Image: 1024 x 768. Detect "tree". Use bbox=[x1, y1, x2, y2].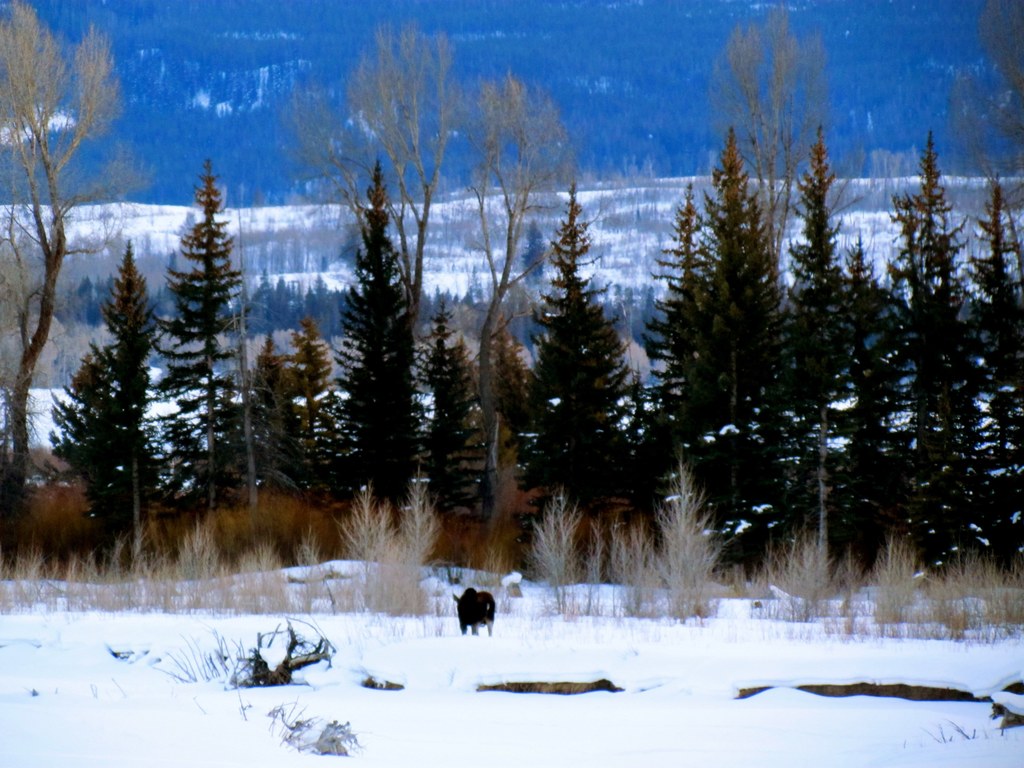
bbox=[965, 164, 1023, 600].
